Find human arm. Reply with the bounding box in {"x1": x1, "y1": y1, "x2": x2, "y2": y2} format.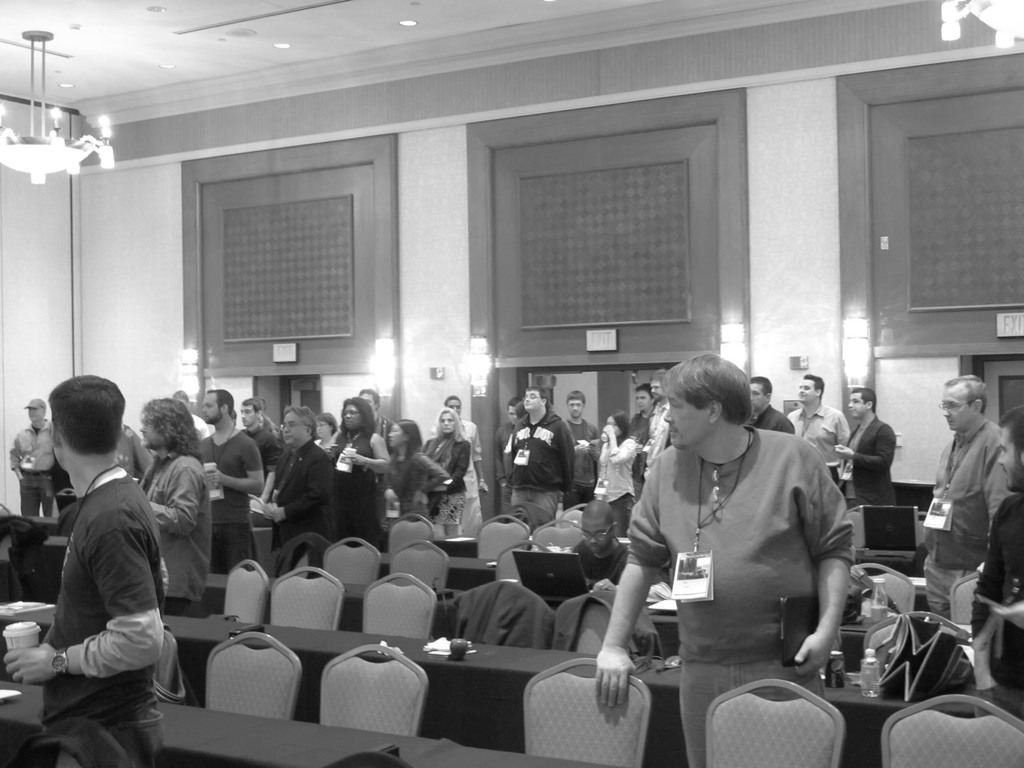
{"x1": 501, "y1": 424, "x2": 516, "y2": 487}.
